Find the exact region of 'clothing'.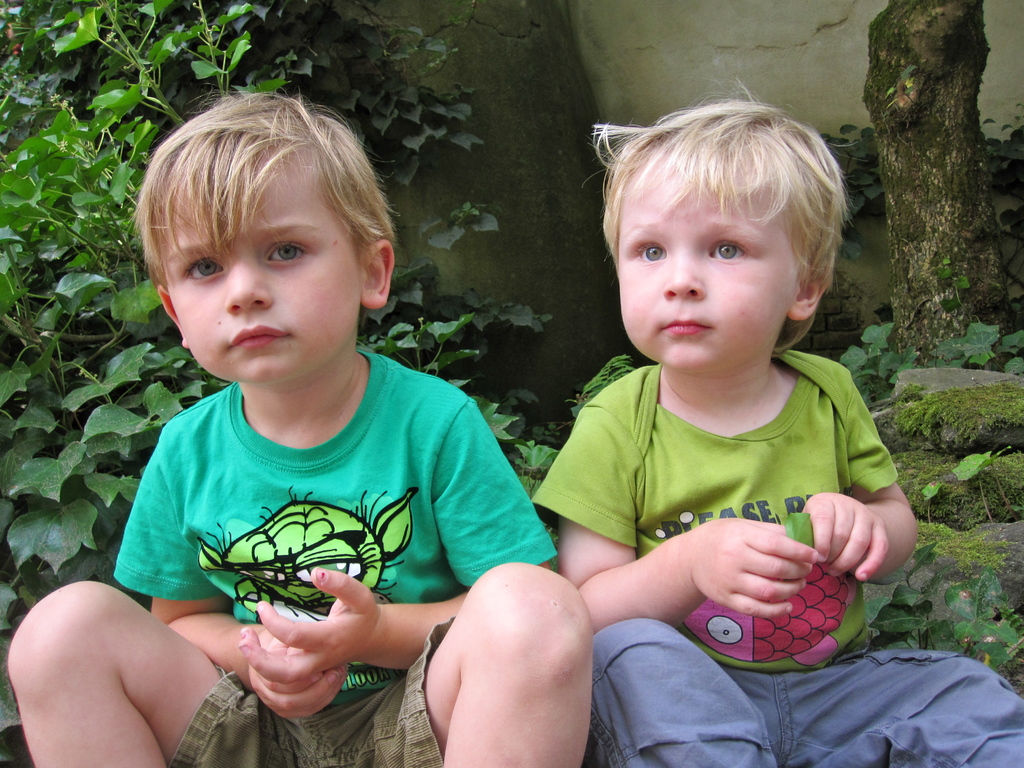
Exact region: 531/362/1023/767.
